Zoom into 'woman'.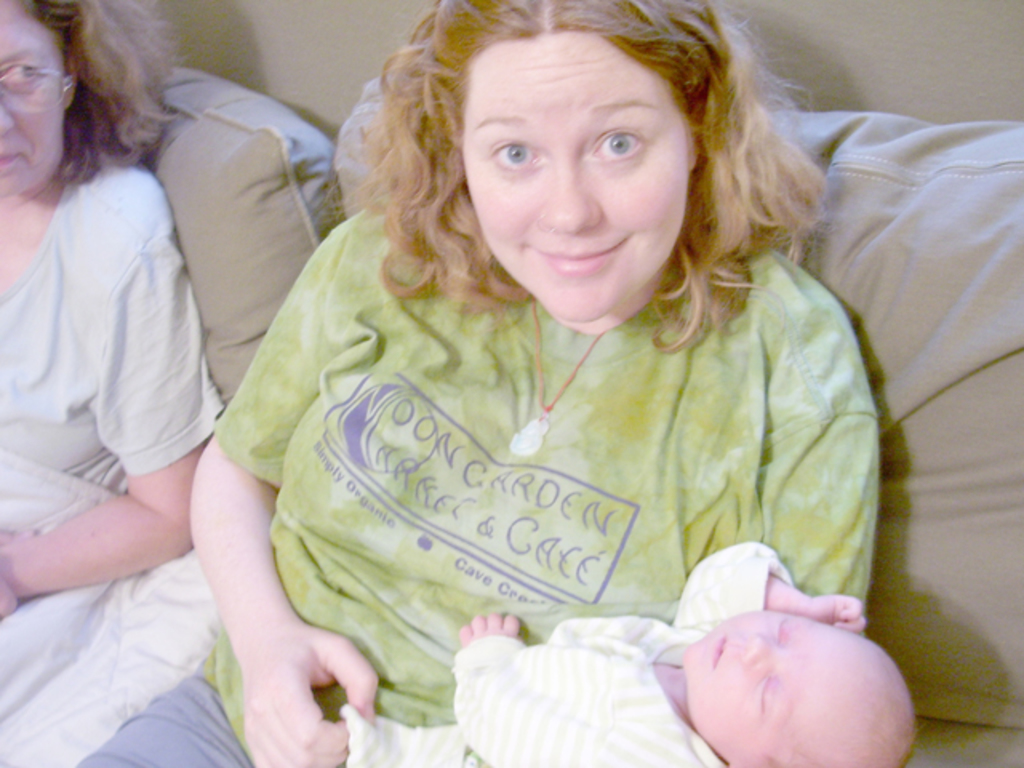
Zoom target: {"left": 0, "top": 0, "right": 214, "bottom": 614}.
